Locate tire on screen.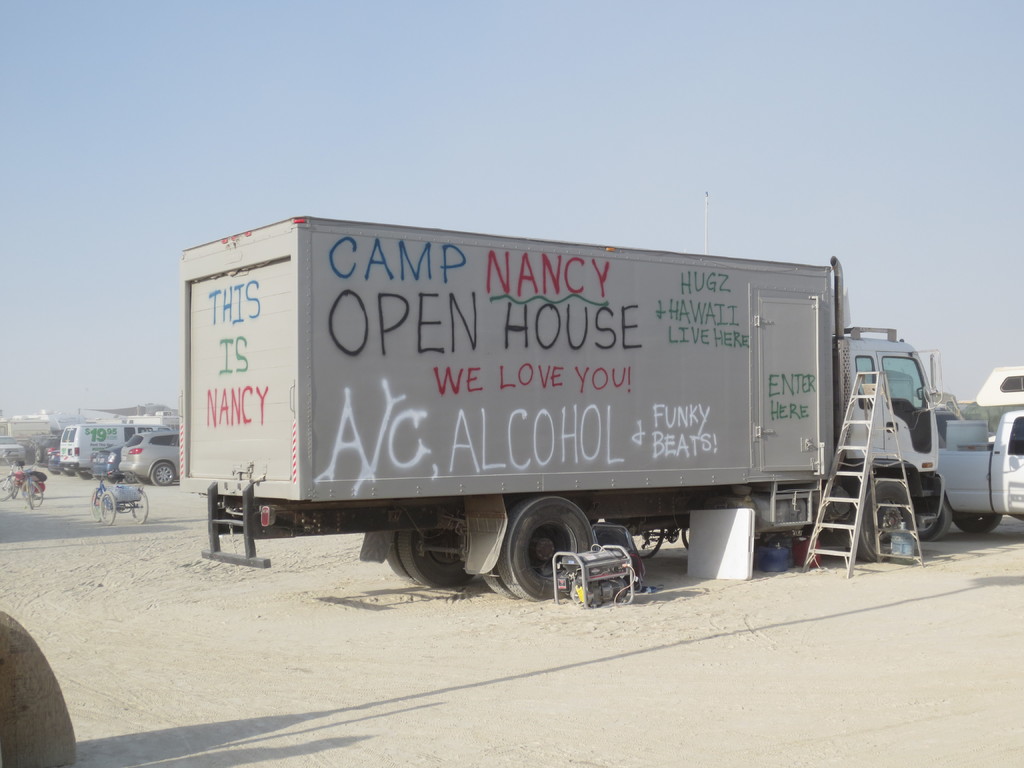
On screen at 486/506/520/605.
